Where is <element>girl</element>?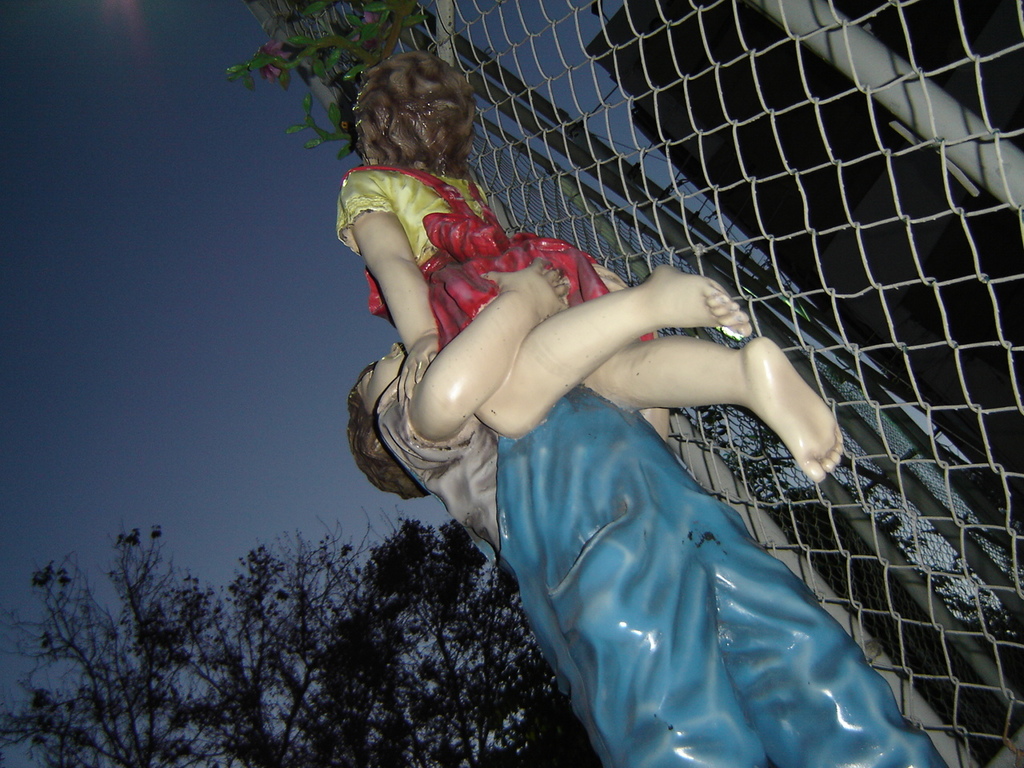
locate(331, 42, 845, 480).
